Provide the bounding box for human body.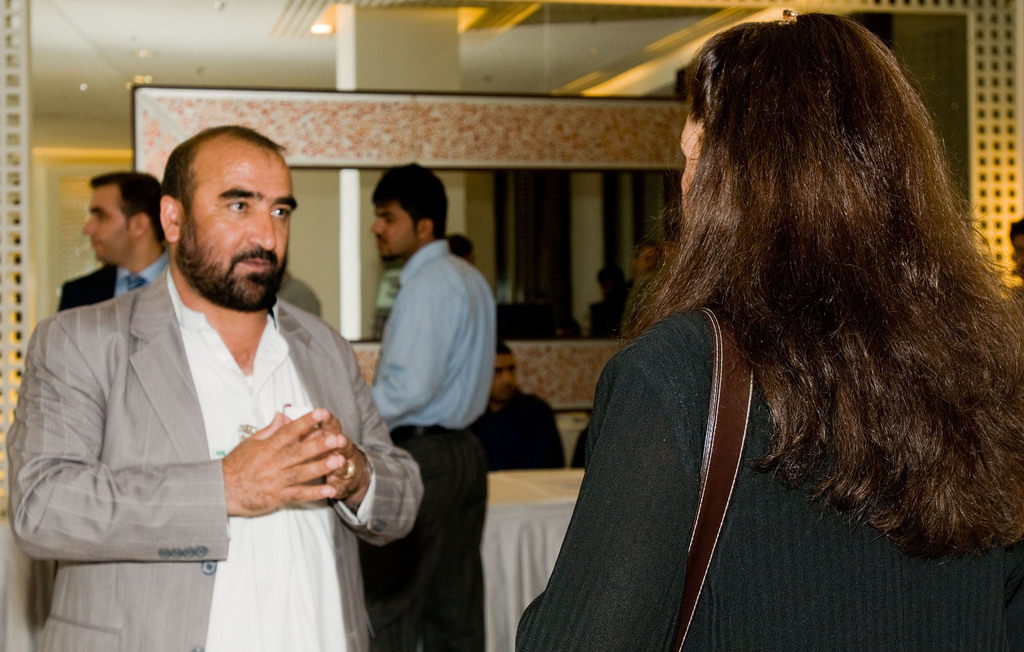
349:163:498:554.
